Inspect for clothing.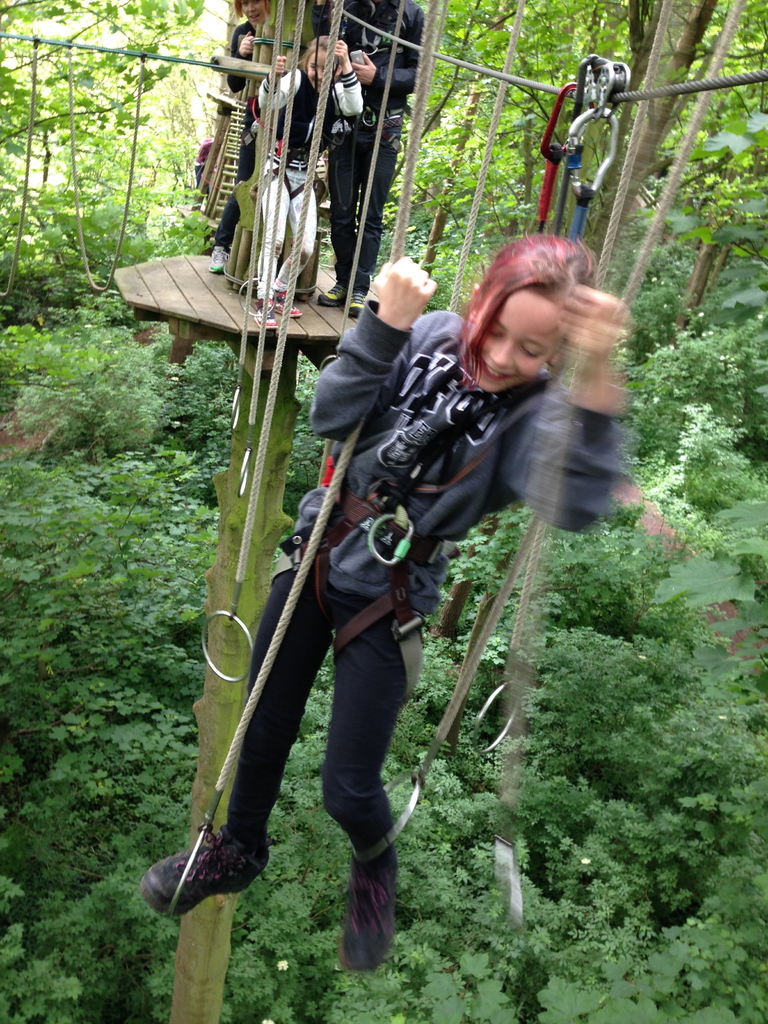
Inspection: box=[255, 65, 368, 299].
